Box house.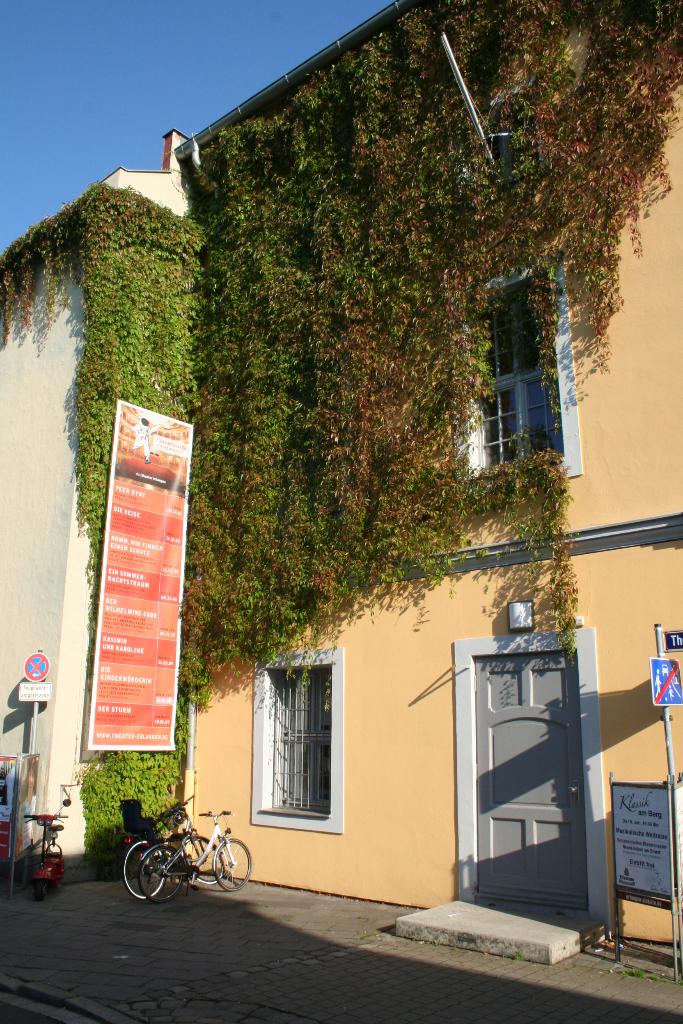
<bbox>176, 1, 682, 984</bbox>.
